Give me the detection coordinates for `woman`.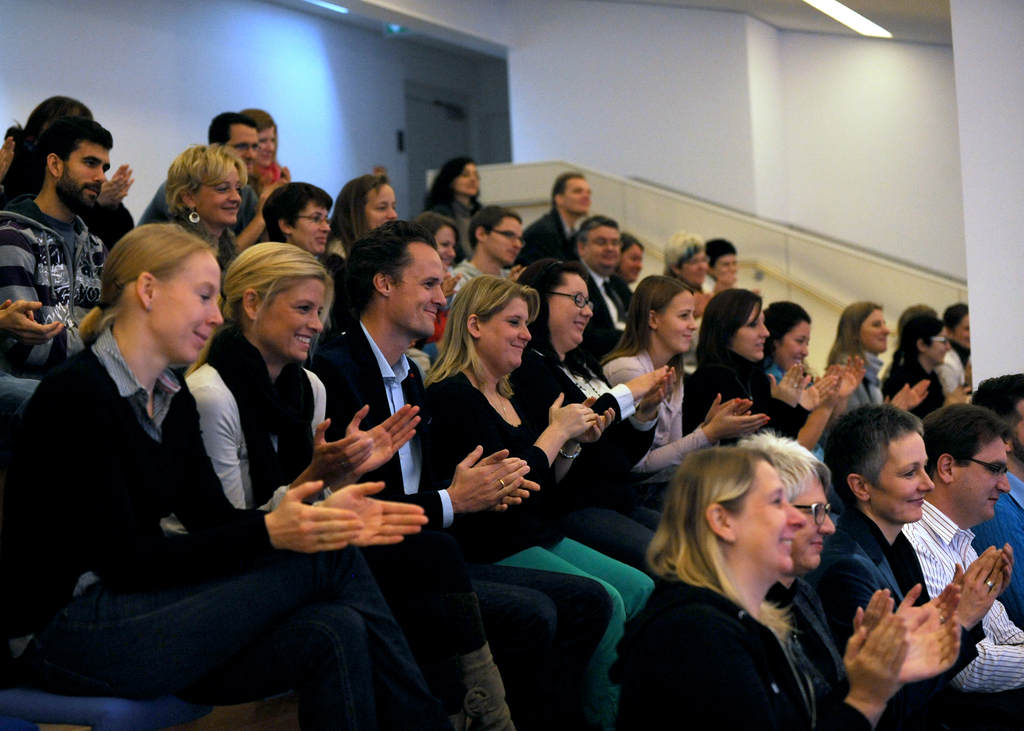
(left=159, top=143, right=252, bottom=283).
